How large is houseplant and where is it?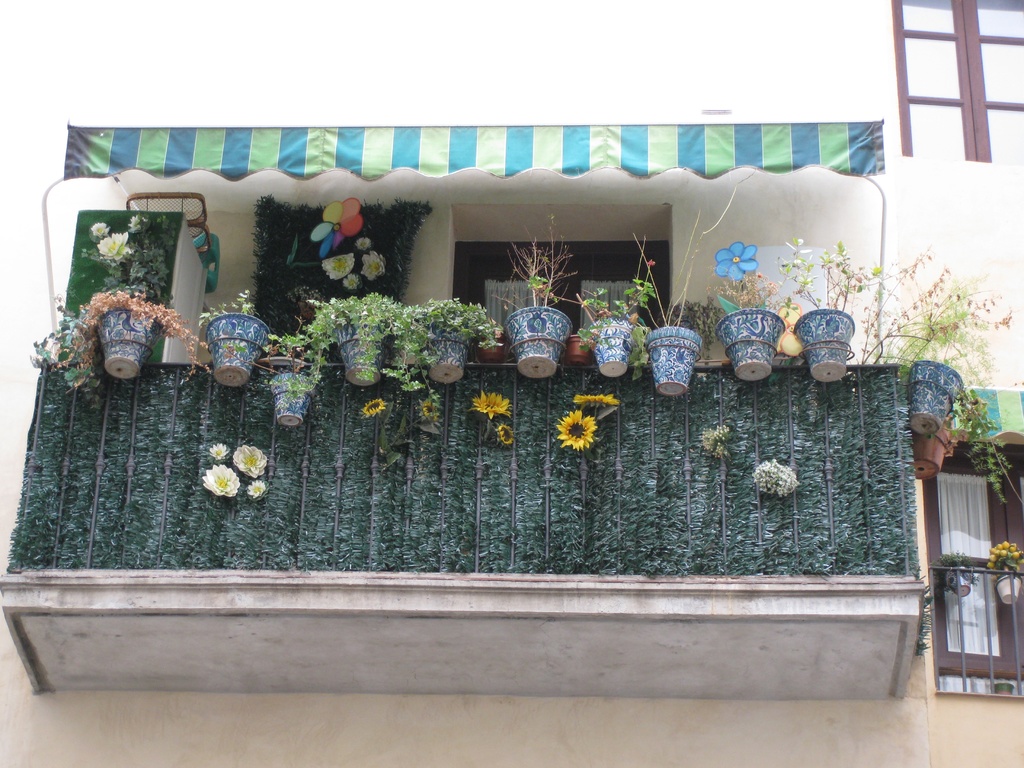
Bounding box: 504 206 591 377.
